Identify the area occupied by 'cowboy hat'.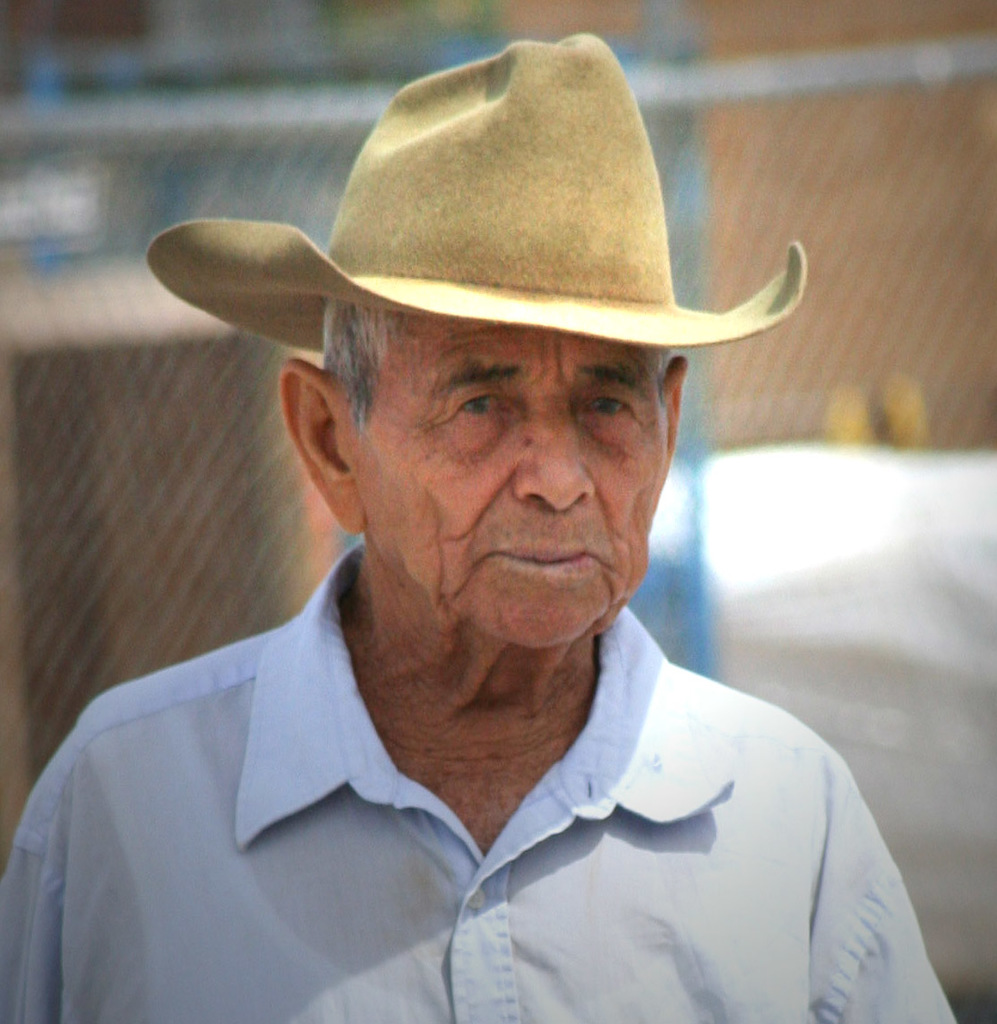
Area: (172,43,774,360).
